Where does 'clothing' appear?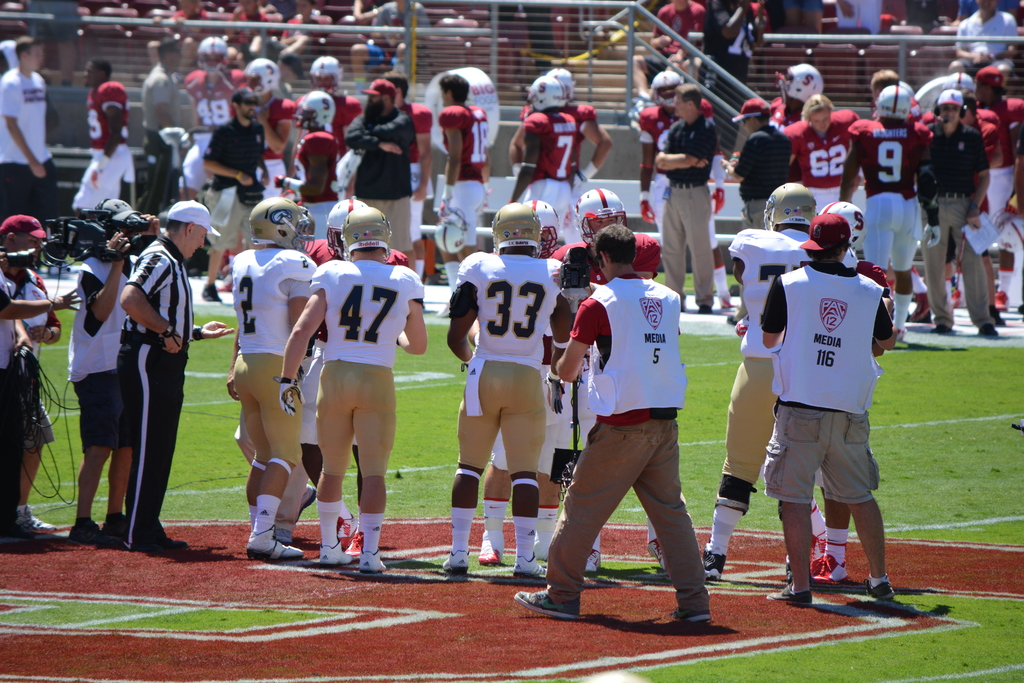
Appears at <bbox>481, 497, 512, 535</bbox>.
